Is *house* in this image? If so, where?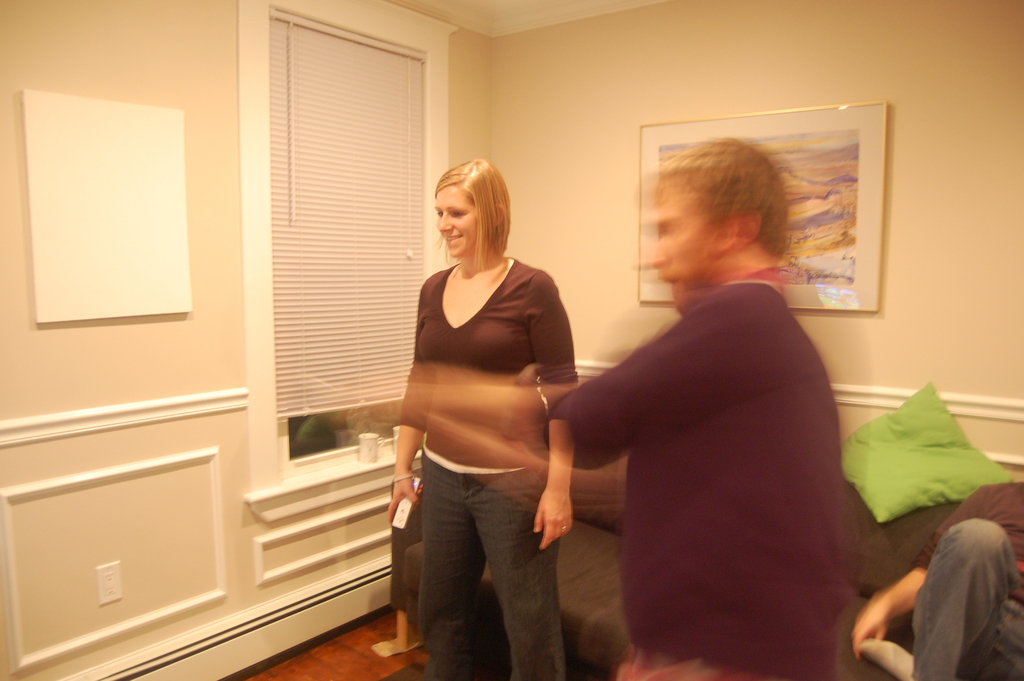
Yes, at select_region(0, 0, 1023, 680).
